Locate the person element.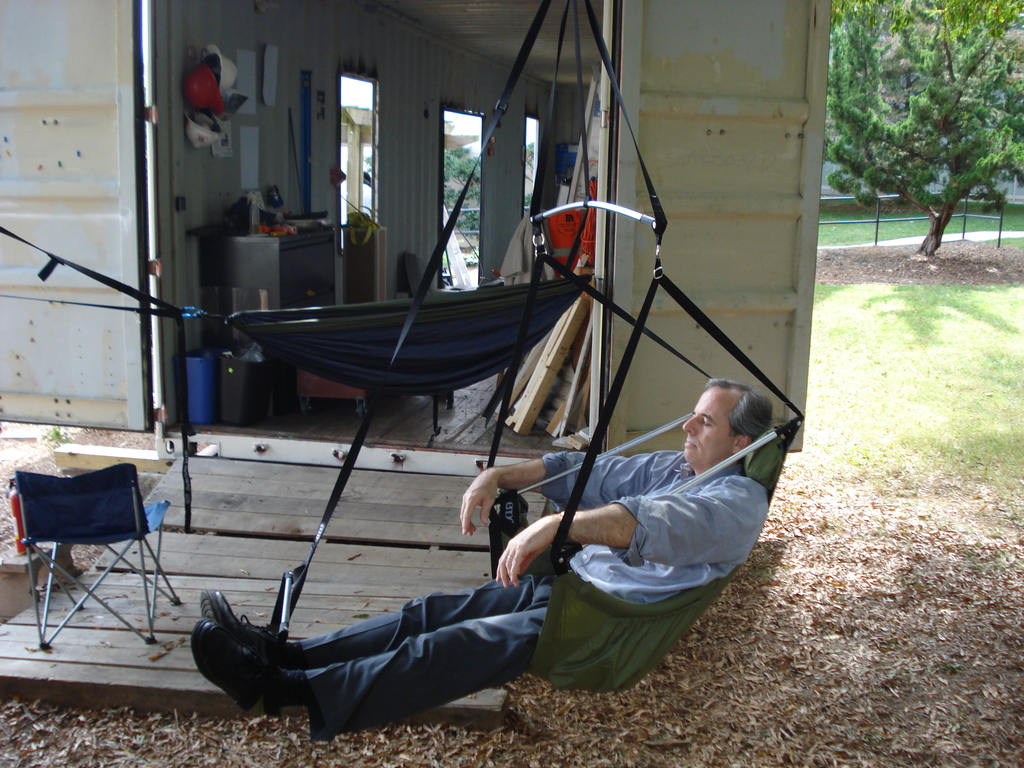
Element bbox: crop(174, 374, 783, 746).
